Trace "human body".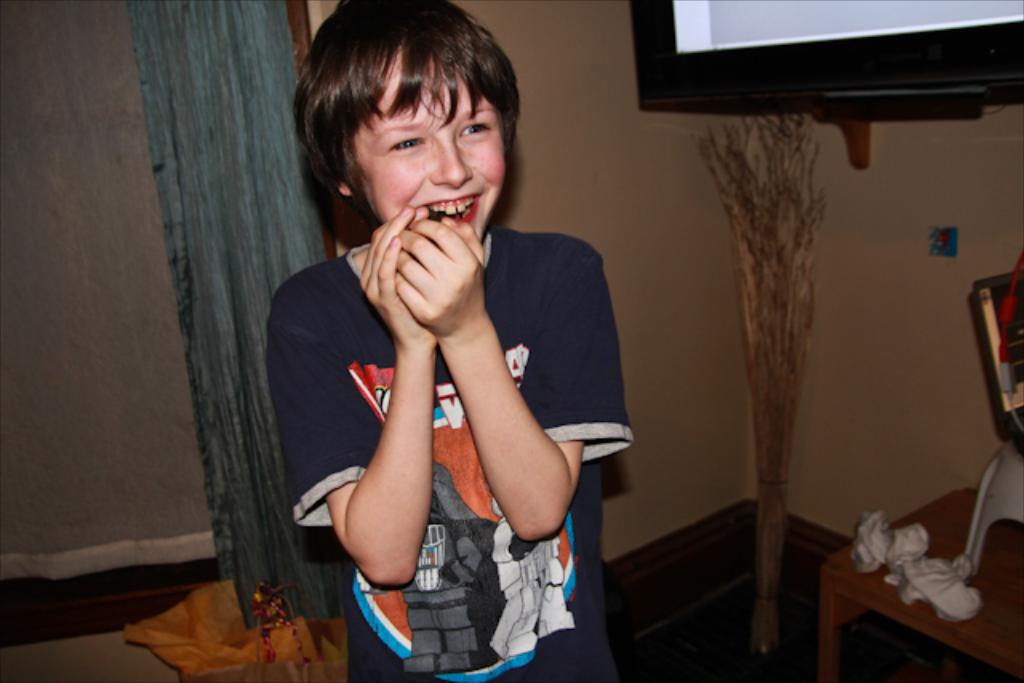
Traced to <box>251,35,614,682</box>.
